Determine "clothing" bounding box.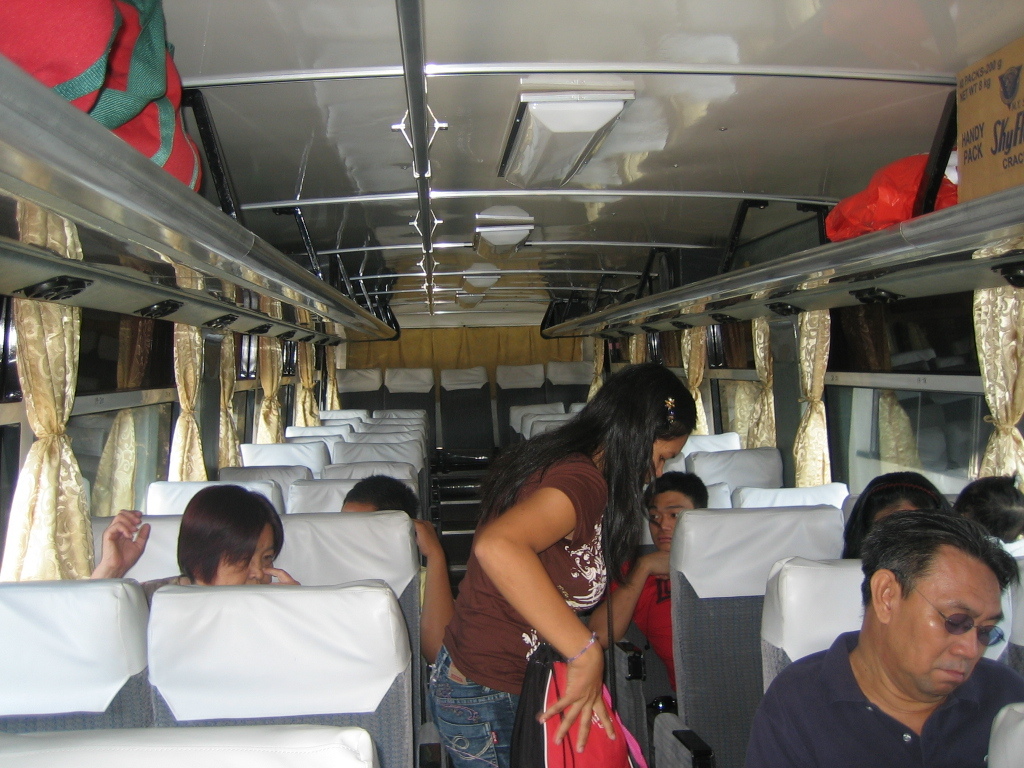
Determined: BBox(419, 564, 429, 619).
